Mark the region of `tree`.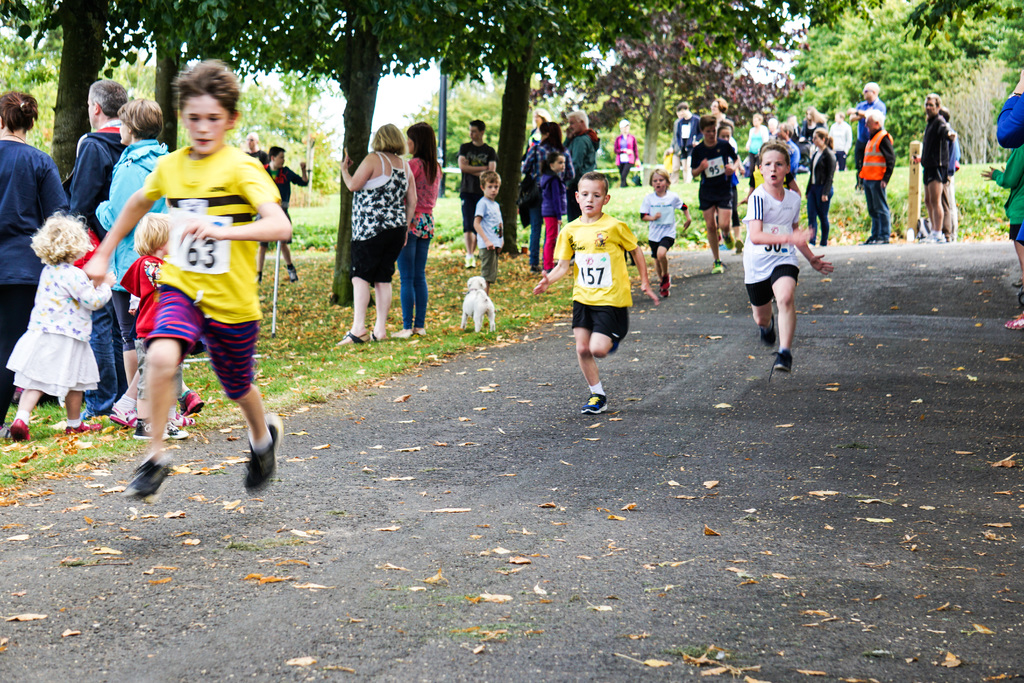
Region: locate(811, 0, 1000, 176).
